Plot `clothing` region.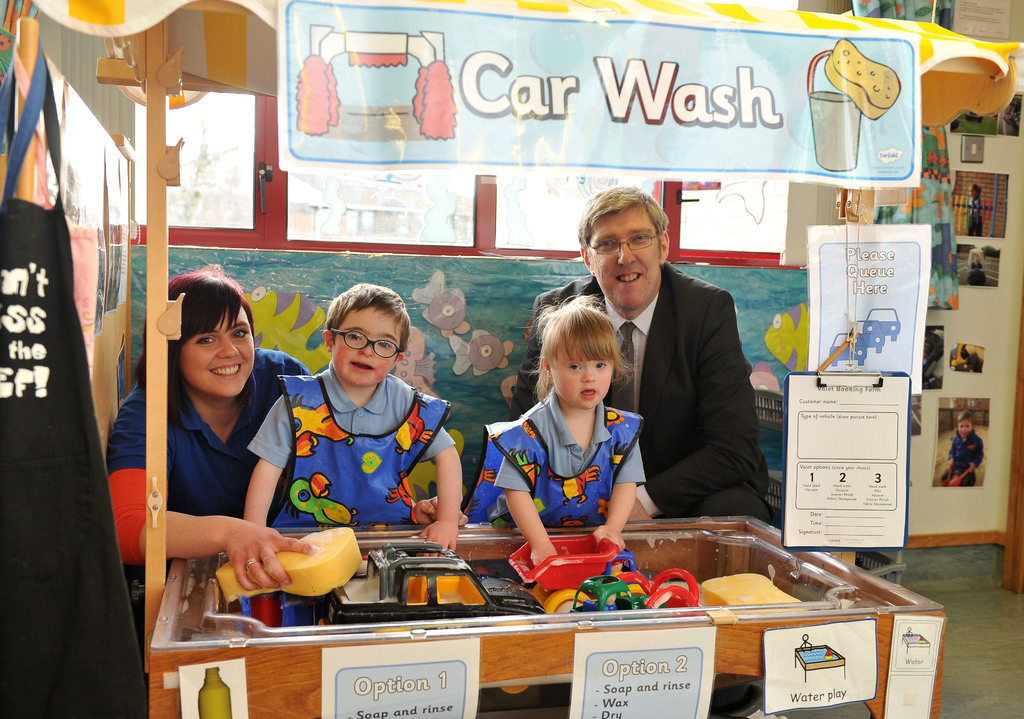
Plotted at box(269, 358, 452, 544).
